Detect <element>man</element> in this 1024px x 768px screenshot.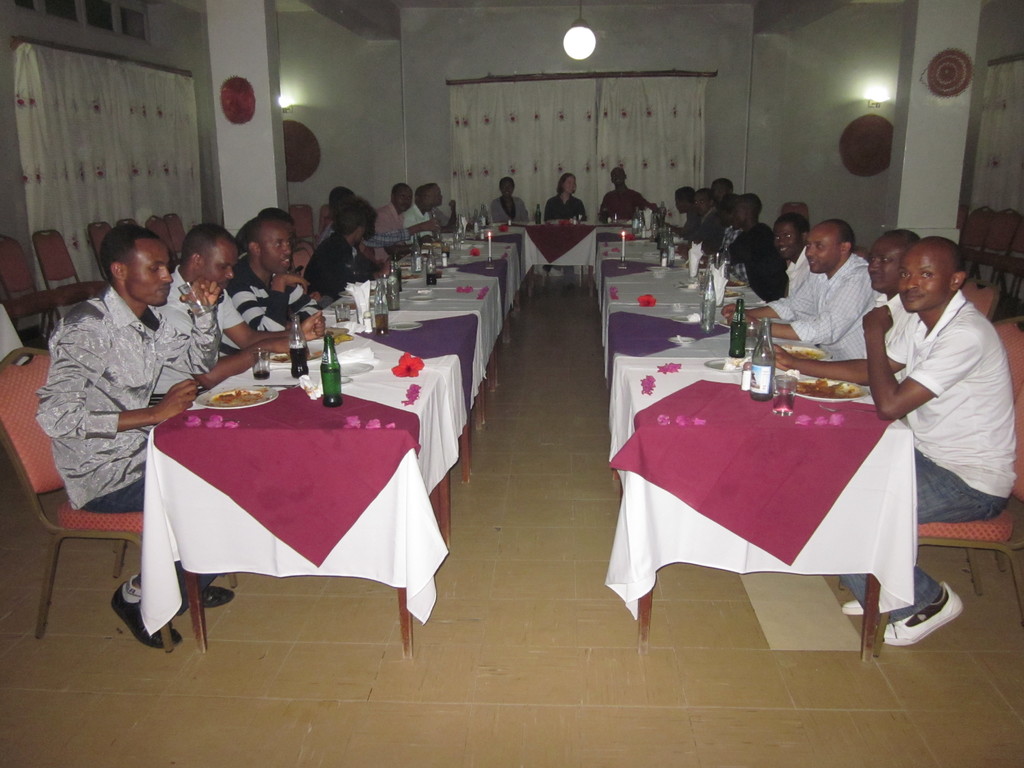
Detection: 214:214:324:346.
